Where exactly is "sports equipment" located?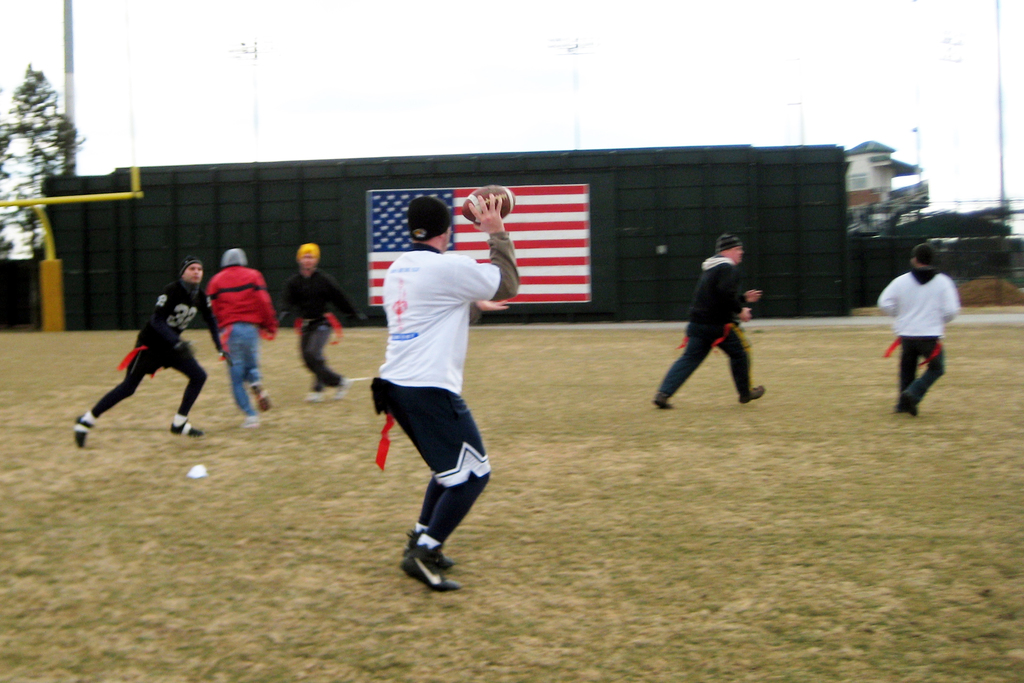
Its bounding box is bbox=[464, 185, 519, 224].
